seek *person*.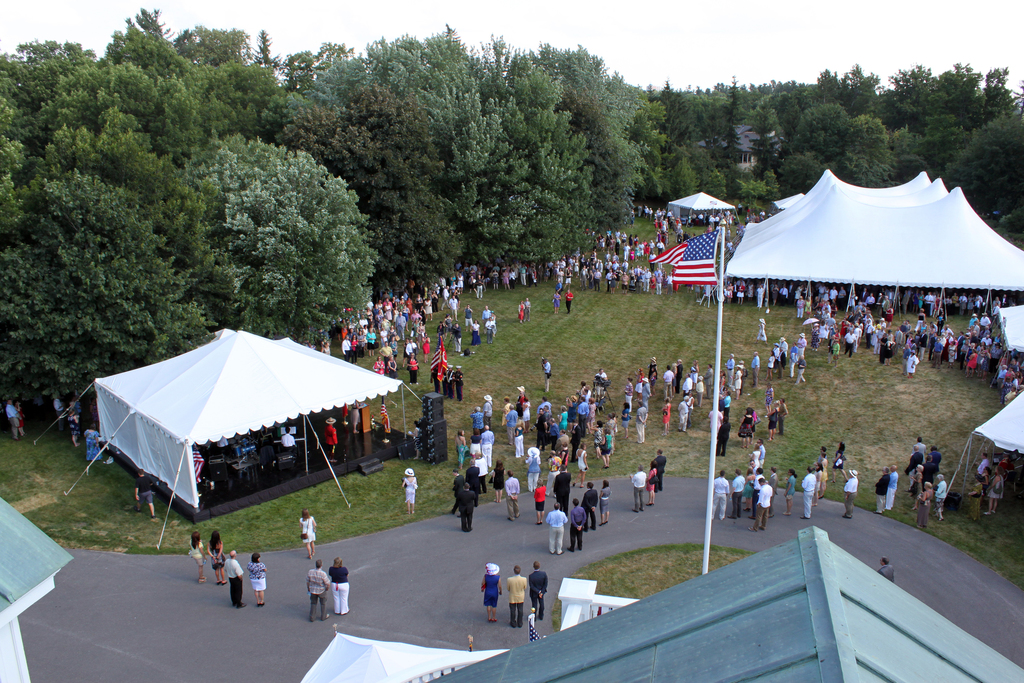
[468, 430, 482, 456].
